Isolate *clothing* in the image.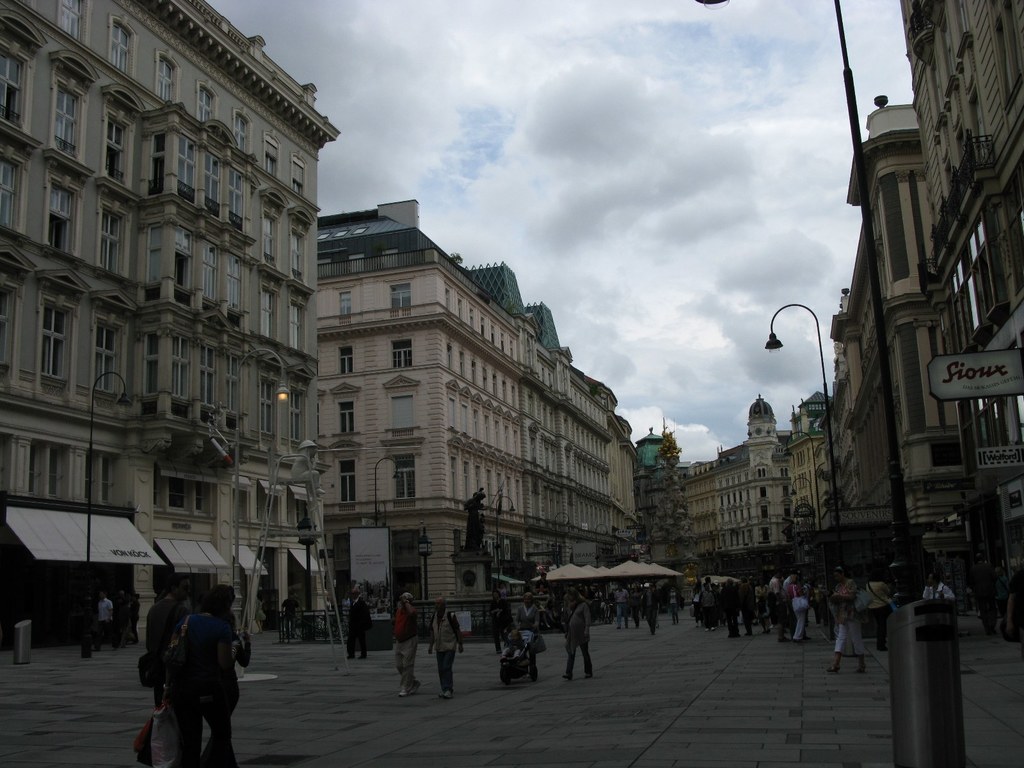
Isolated region: locate(790, 583, 809, 637).
